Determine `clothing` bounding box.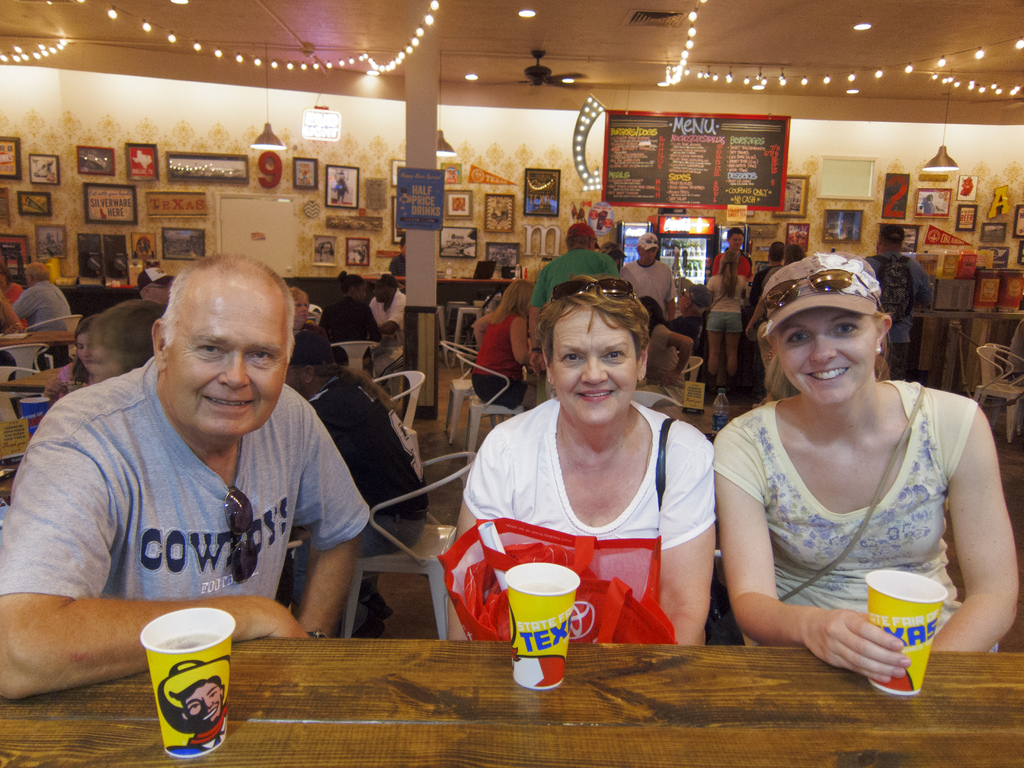
Determined: crop(467, 415, 752, 638).
